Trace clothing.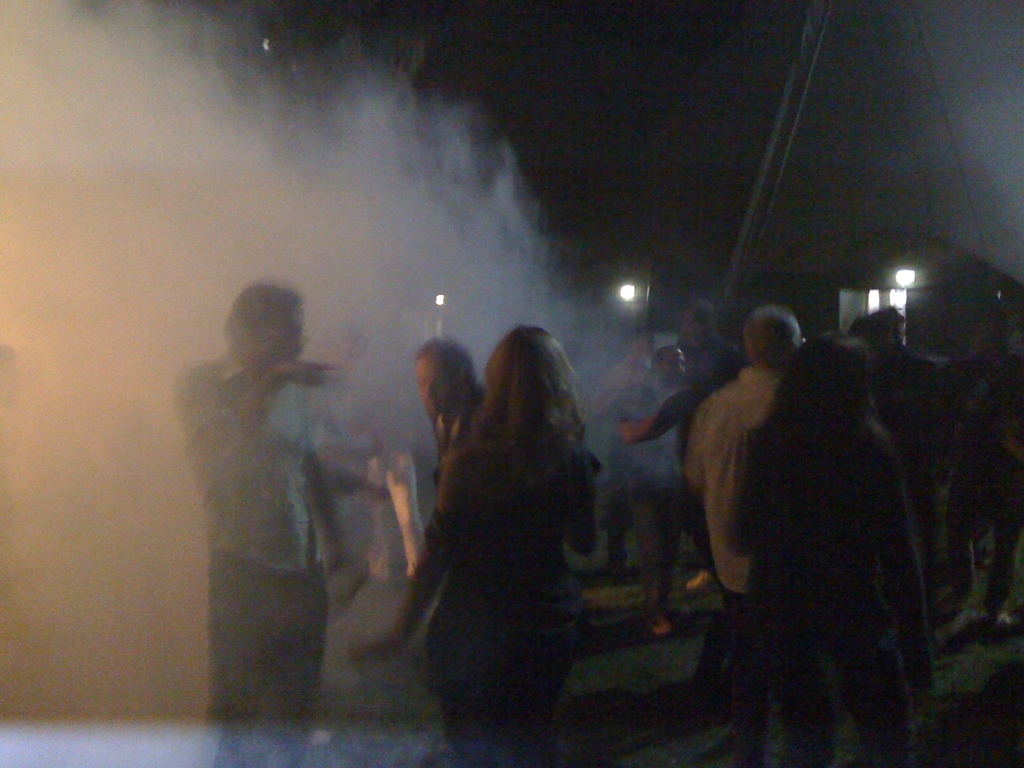
Traced to select_region(682, 363, 802, 767).
